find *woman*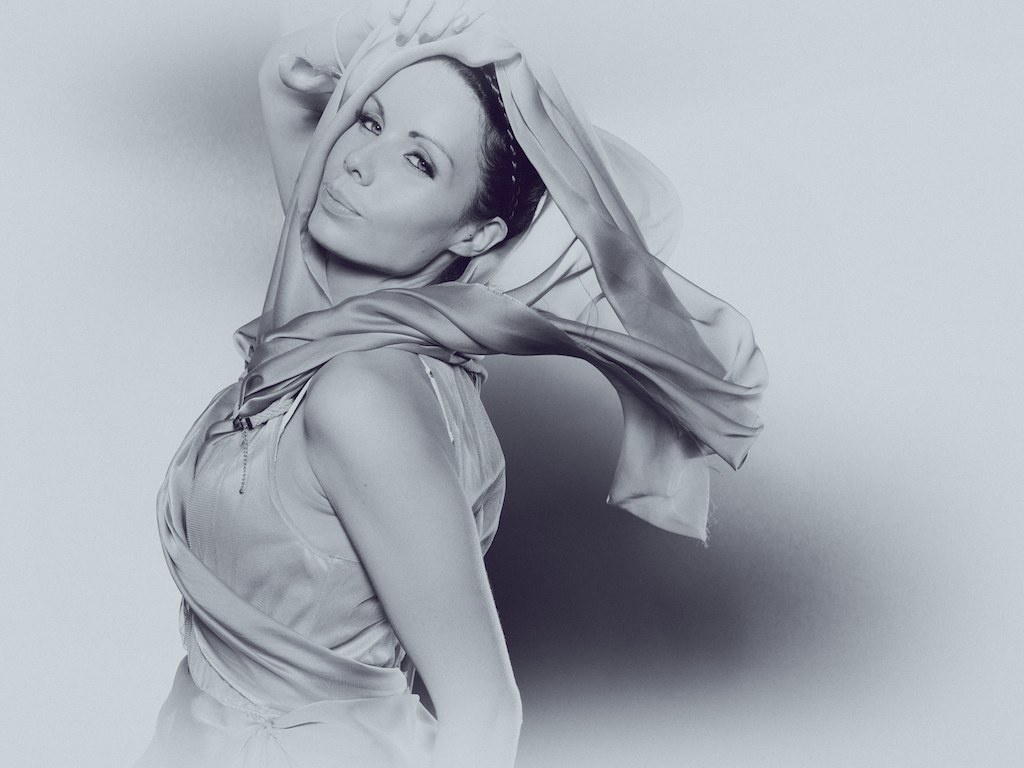
[x1=133, y1=0, x2=759, y2=738]
